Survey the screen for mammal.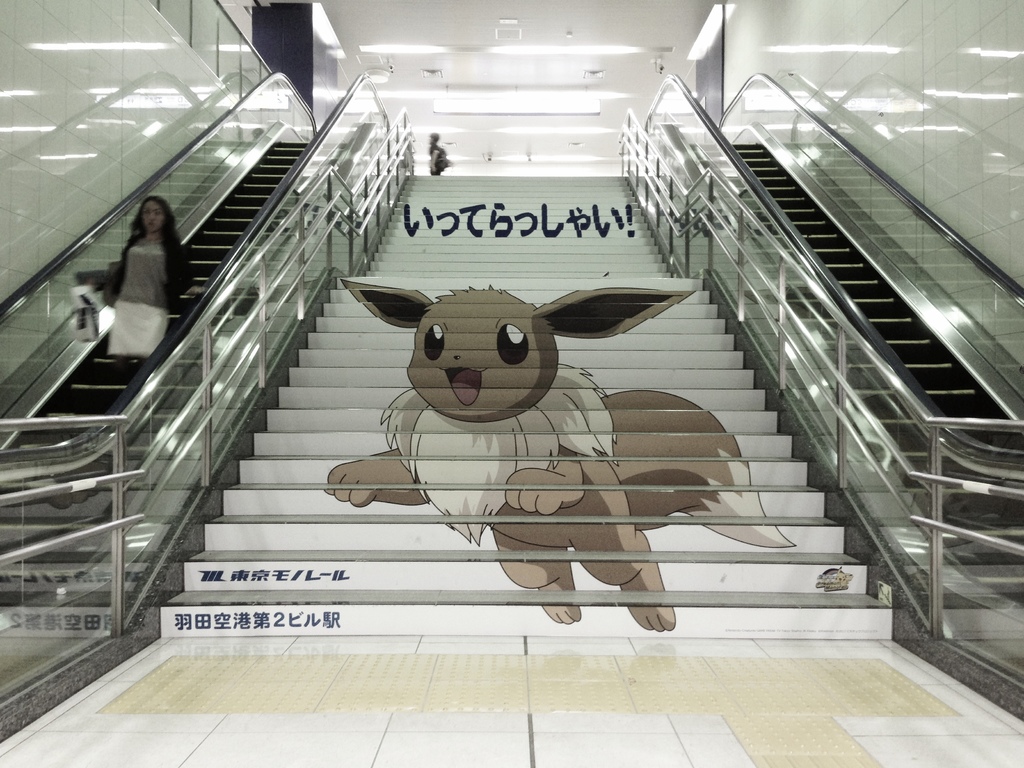
Survey found: 99:191:202:388.
